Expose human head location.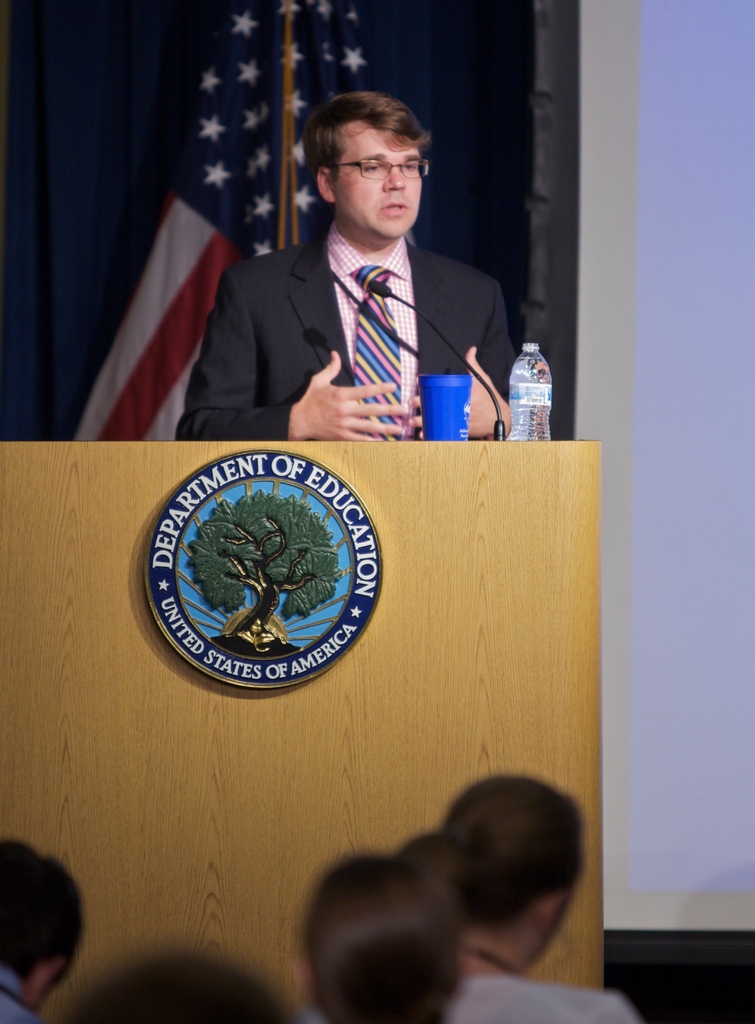
Exposed at bbox=(296, 853, 471, 1023).
